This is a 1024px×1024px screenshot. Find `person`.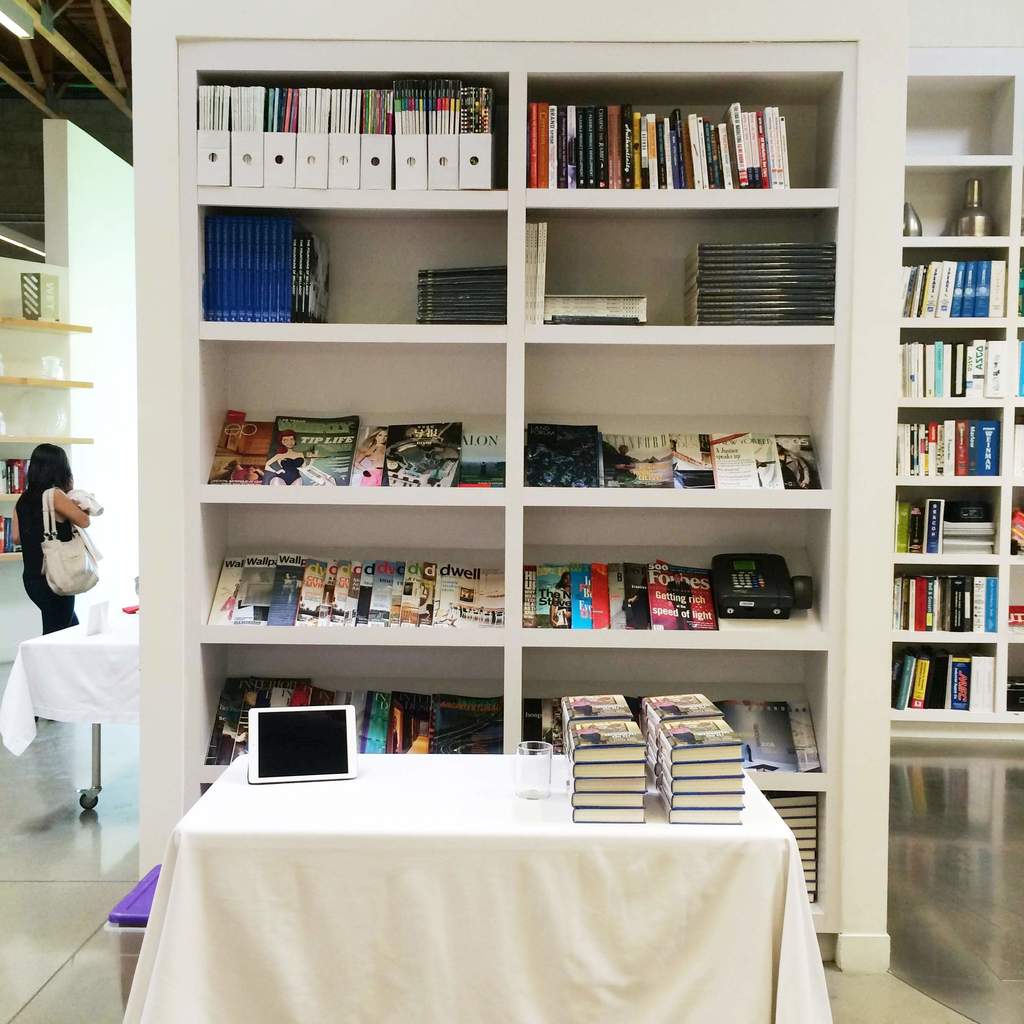
Bounding box: box(615, 441, 634, 479).
